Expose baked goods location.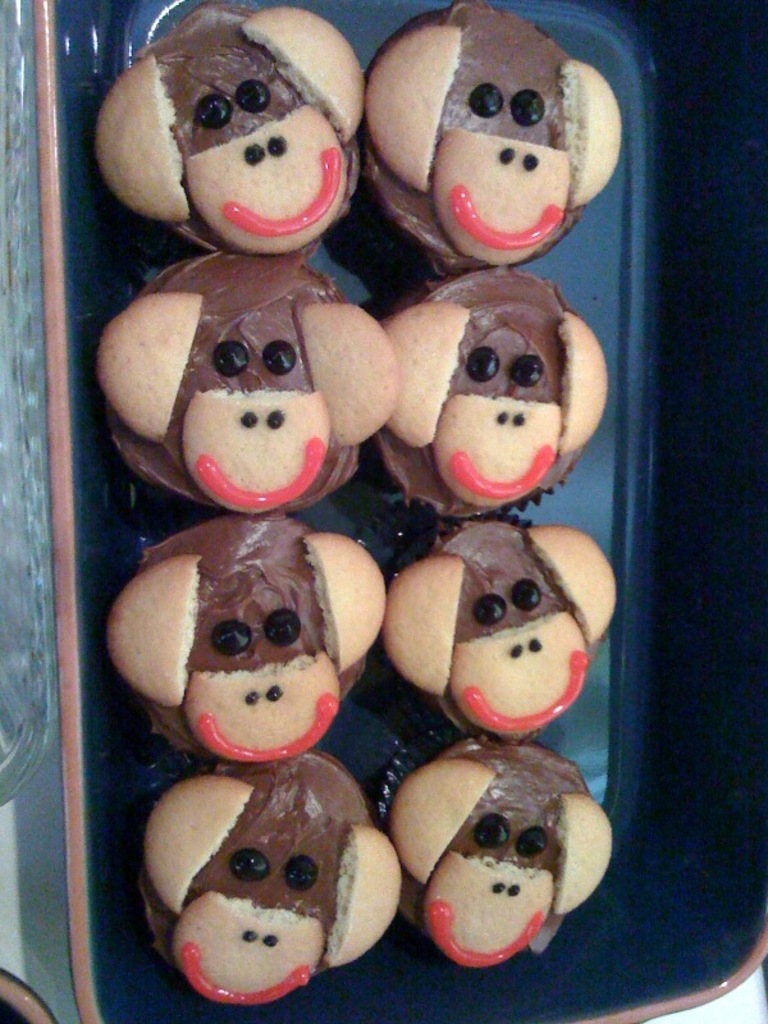
Exposed at <bbox>374, 265, 609, 517</bbox>.
